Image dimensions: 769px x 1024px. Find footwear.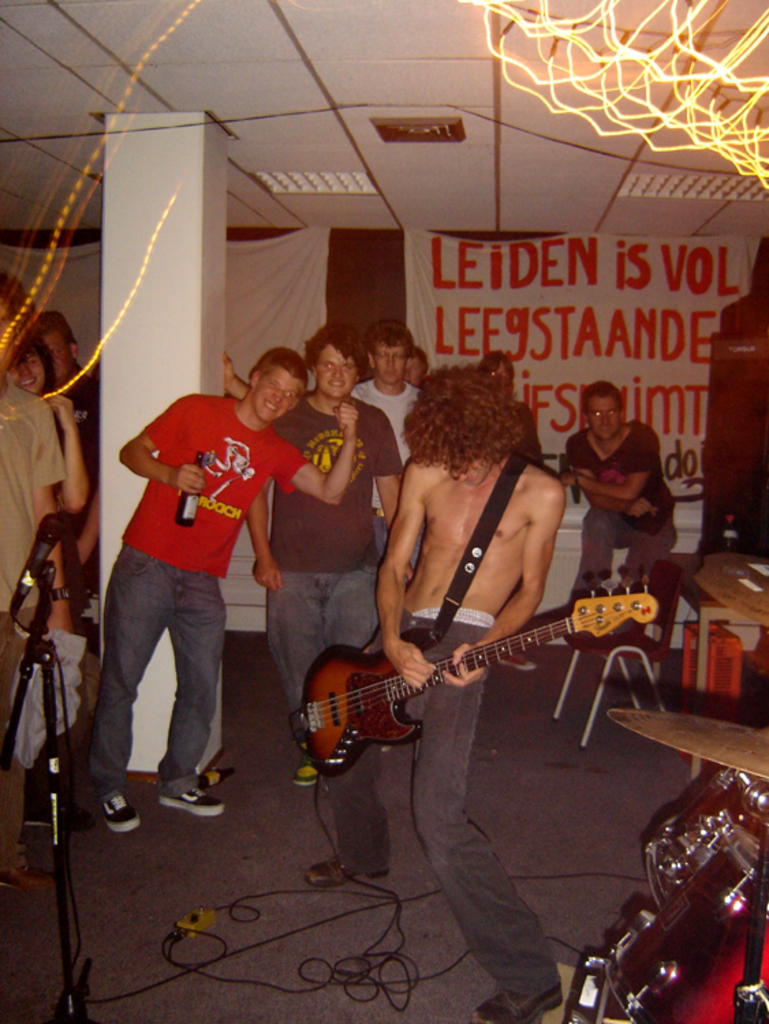
(16, 784, 81, 823).
